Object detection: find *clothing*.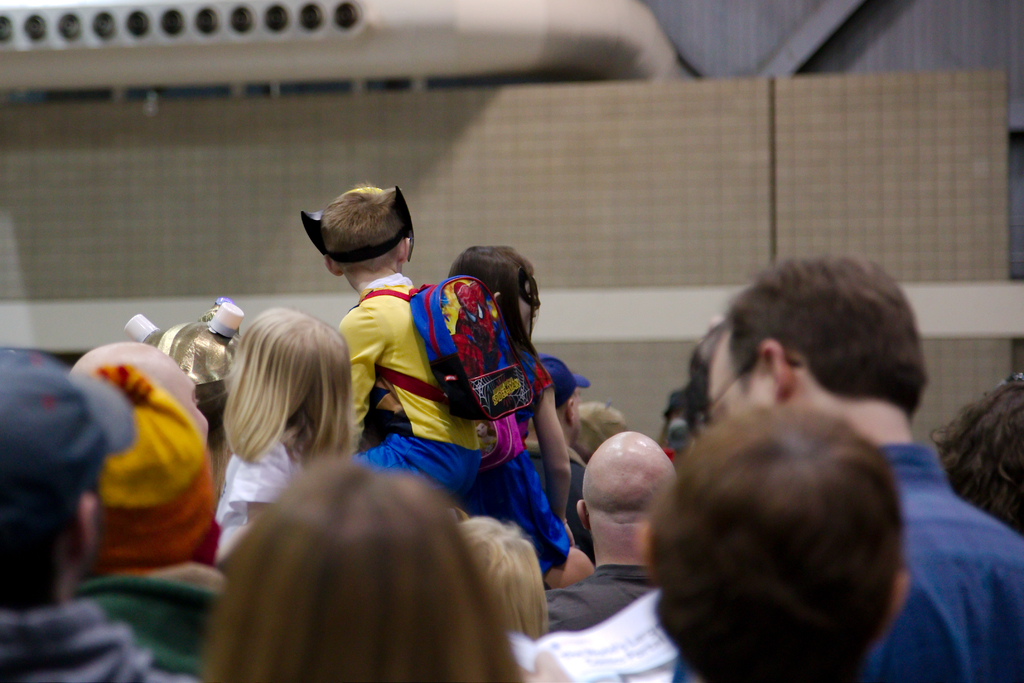
{"left": 44, "top": 336, "right": 225, "bottom": 629}.
